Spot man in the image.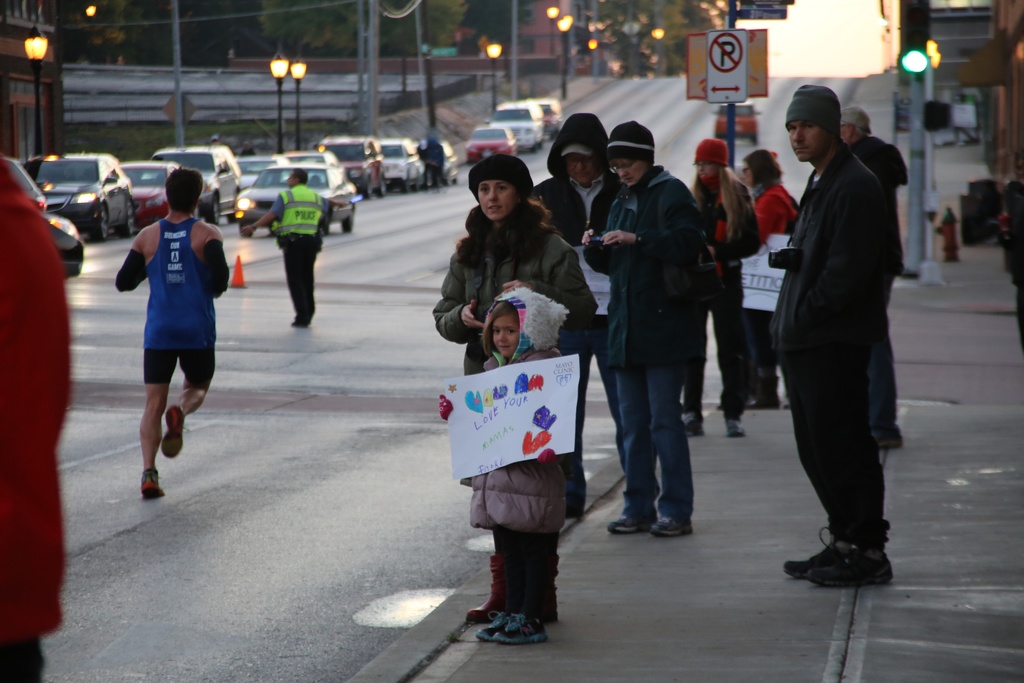
man found at 244:167:348:331.
